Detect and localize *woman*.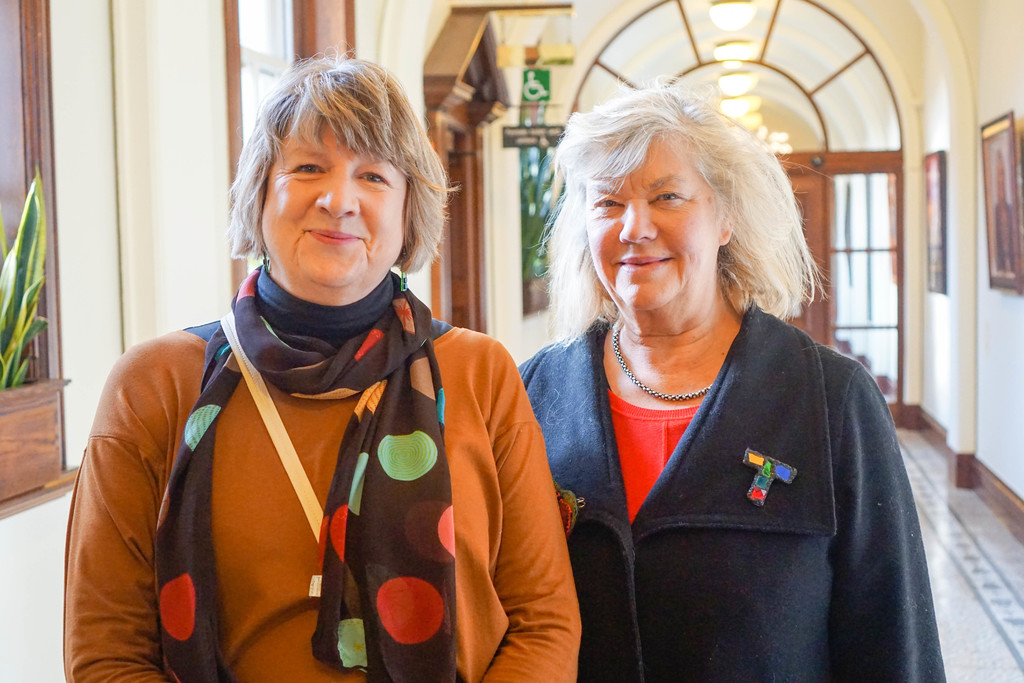
Localized at <region>58, 49, 586, 682</region>.
